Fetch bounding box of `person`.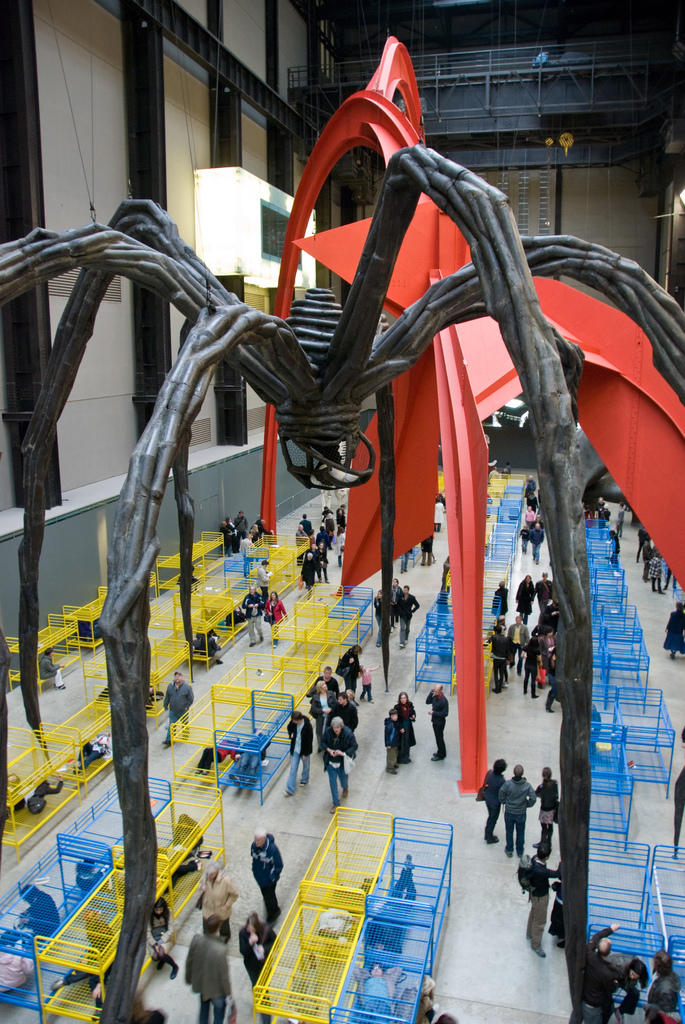
Bbox: detection(534, 758, 560, 853).
